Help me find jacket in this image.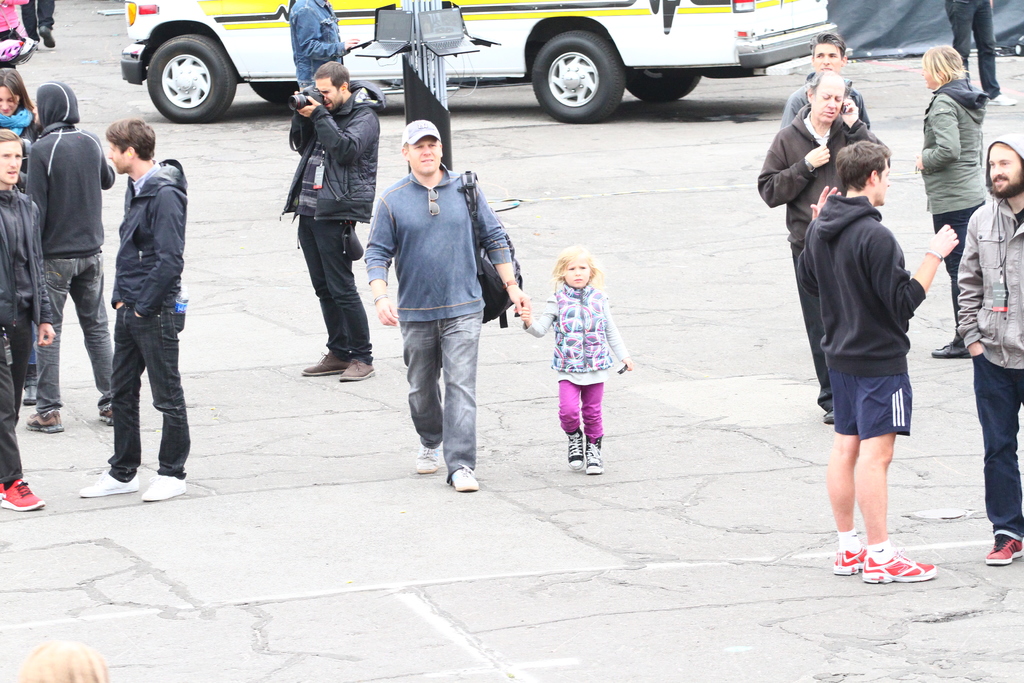
Found it: 794 191 929 381.
